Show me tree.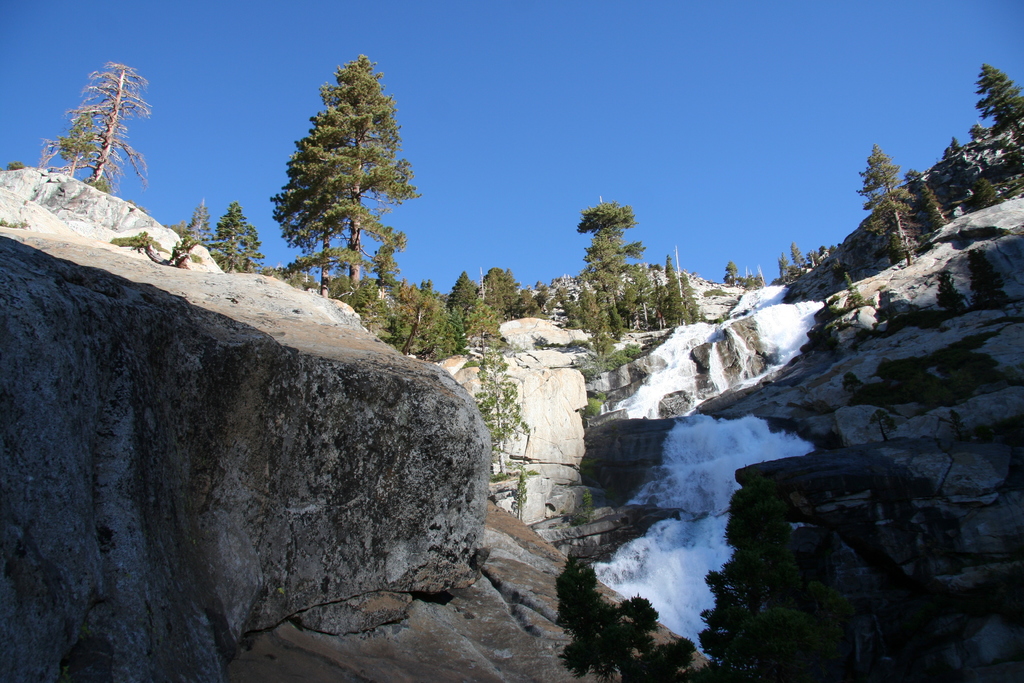
tree is here: (204,202,260,275).
